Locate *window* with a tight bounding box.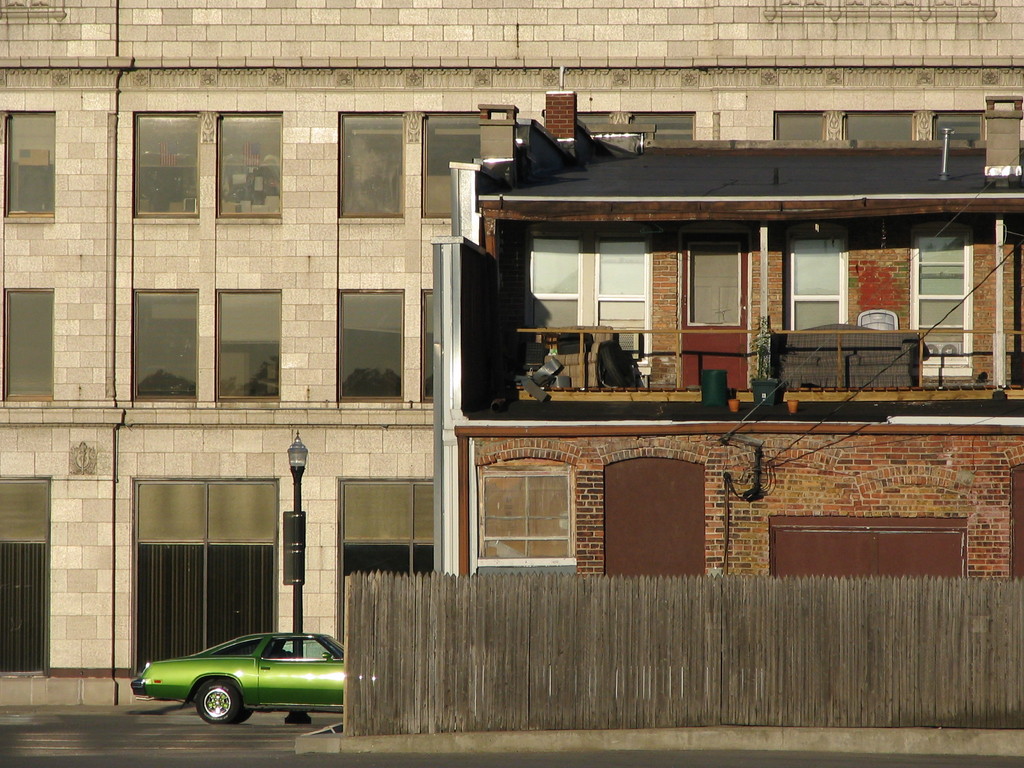
Rect(520, 226, 655, 401).
